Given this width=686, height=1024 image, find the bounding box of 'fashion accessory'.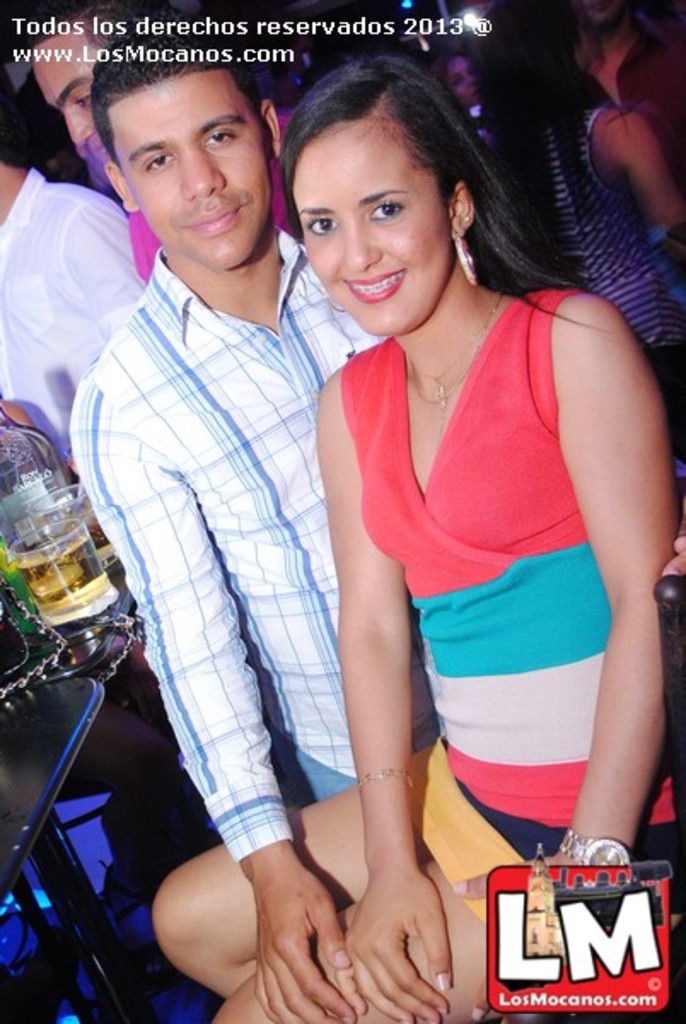
detection(555, 823, 631, 865).
